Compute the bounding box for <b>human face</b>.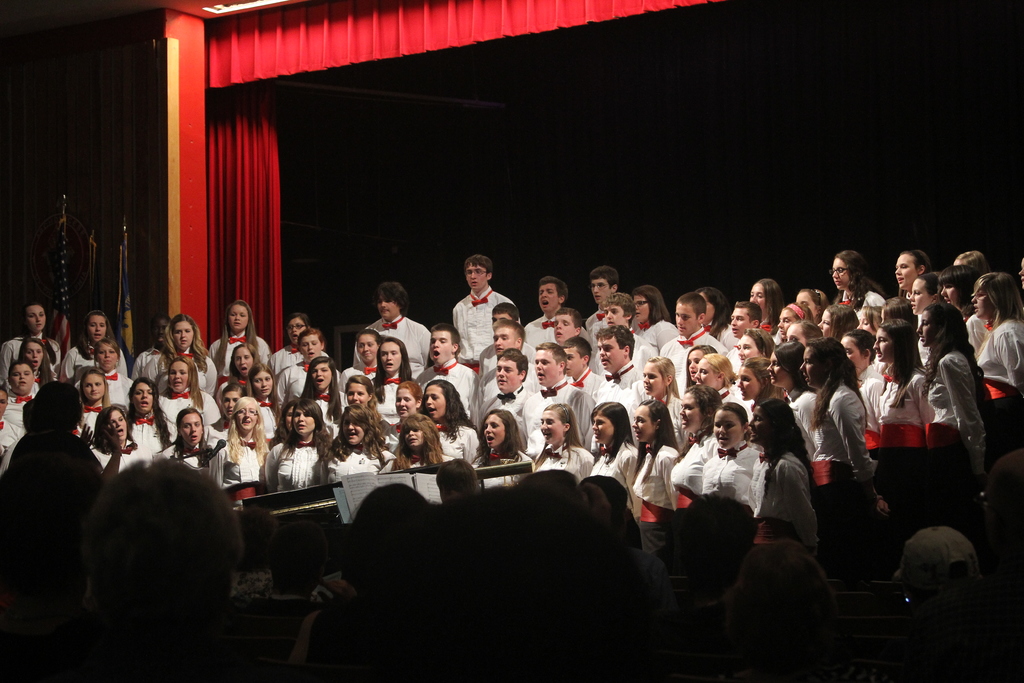
542/286/564/313.
